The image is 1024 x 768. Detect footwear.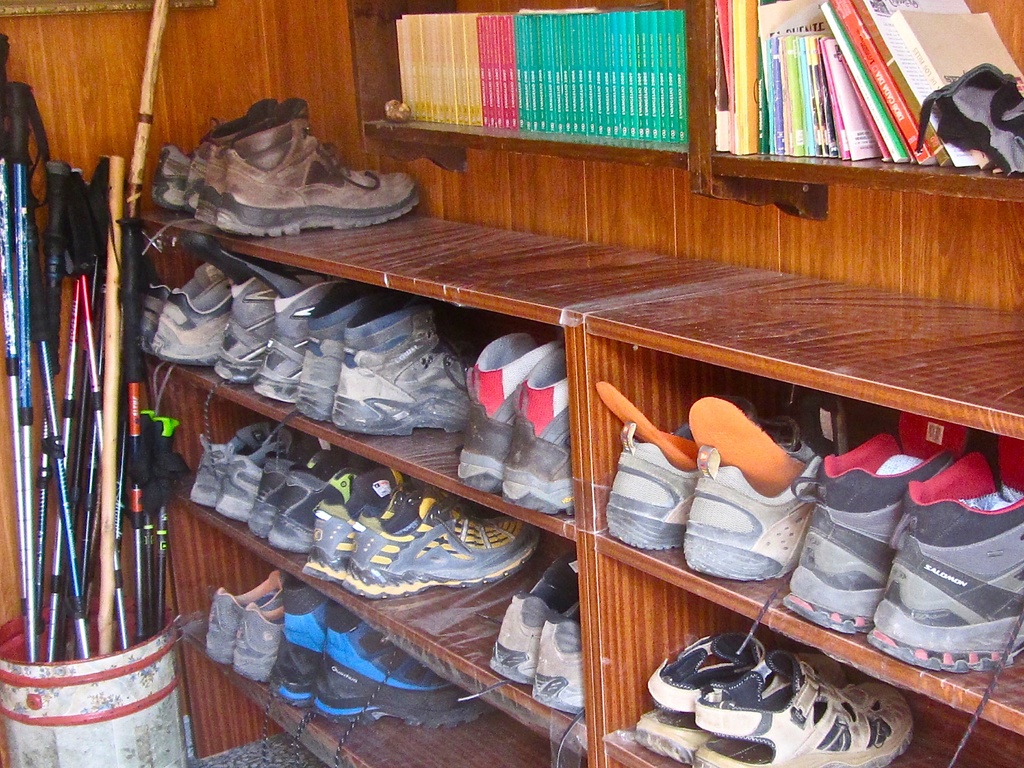
Detection: 634/628/845/764.
